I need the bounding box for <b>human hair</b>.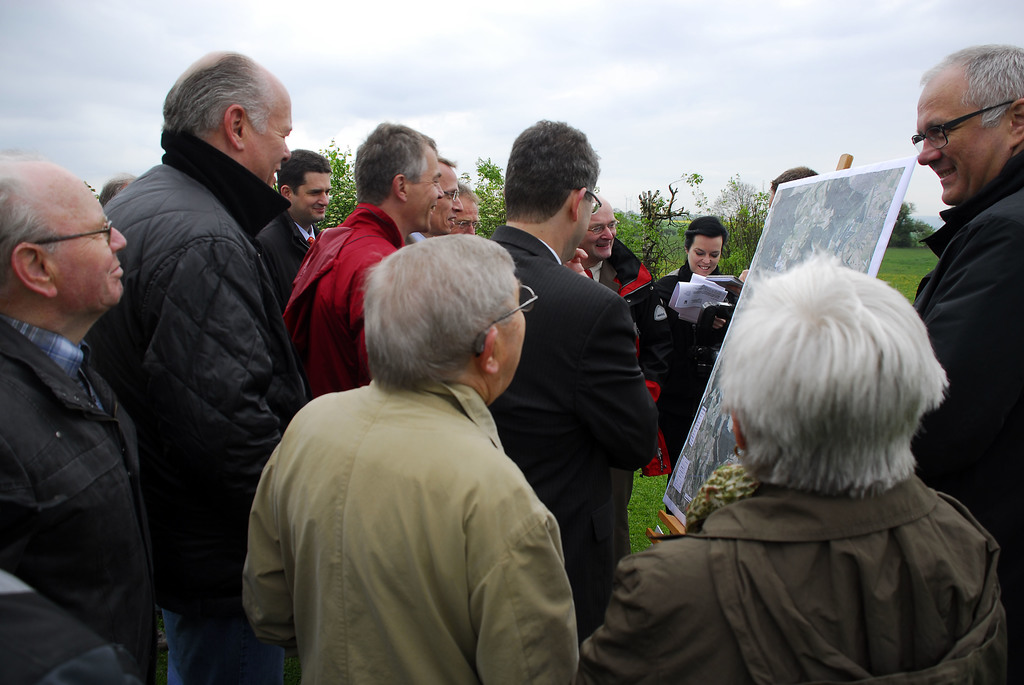
Here it is: {"left": 160, "top": 47, "right": 273, "bottom": 150}.
